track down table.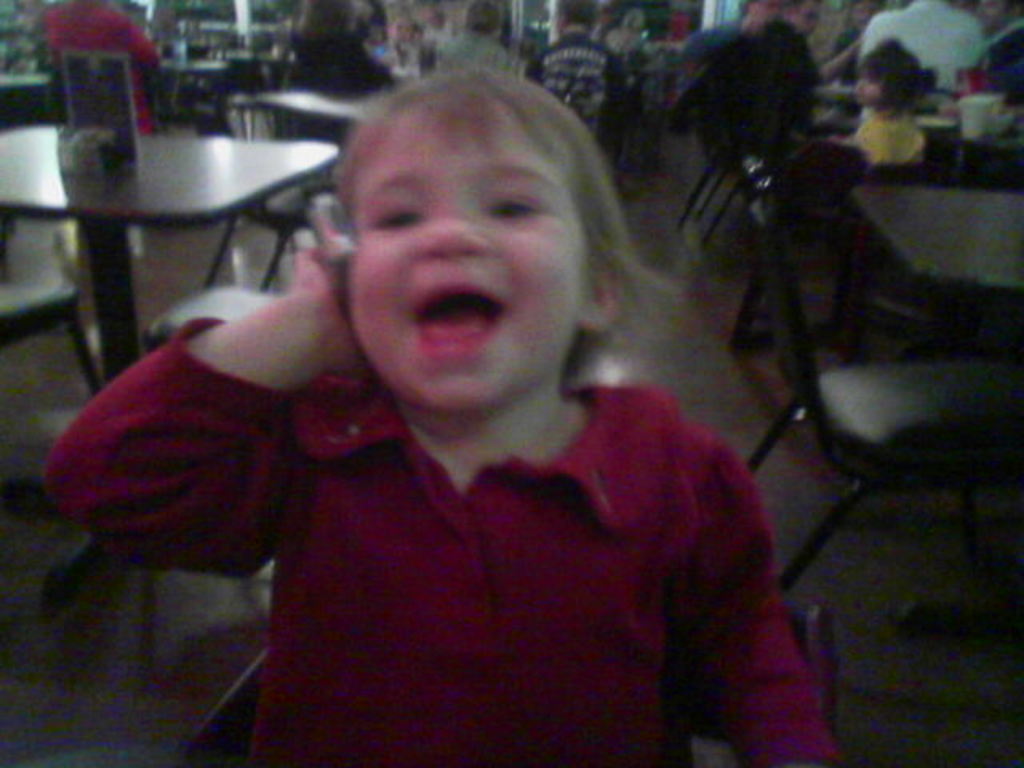
Tracked to bbox(11, 93, 363, 394).
